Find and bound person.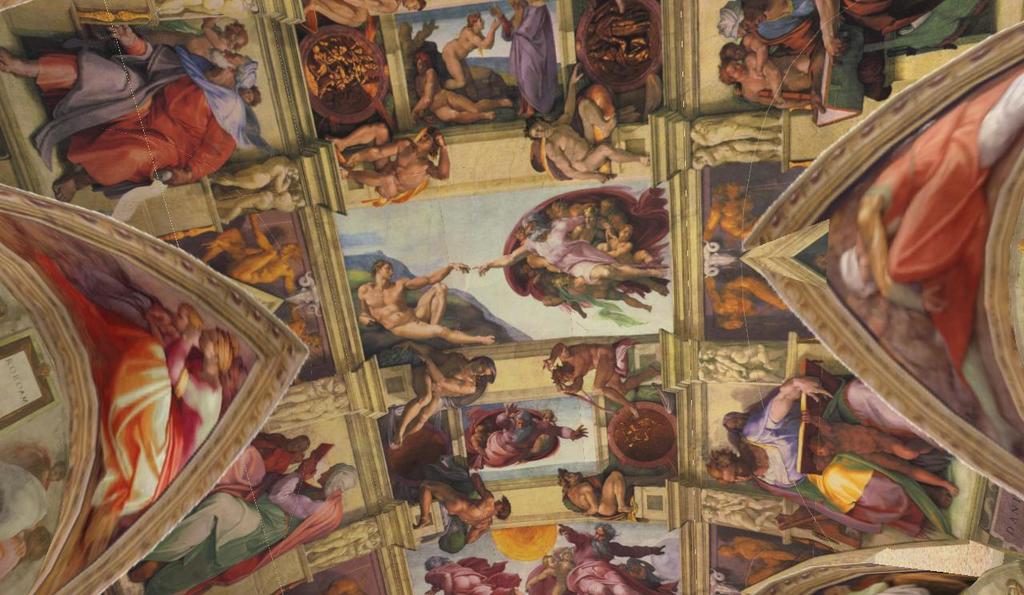
Bound: l=601, t=224, r=632, b=261.
